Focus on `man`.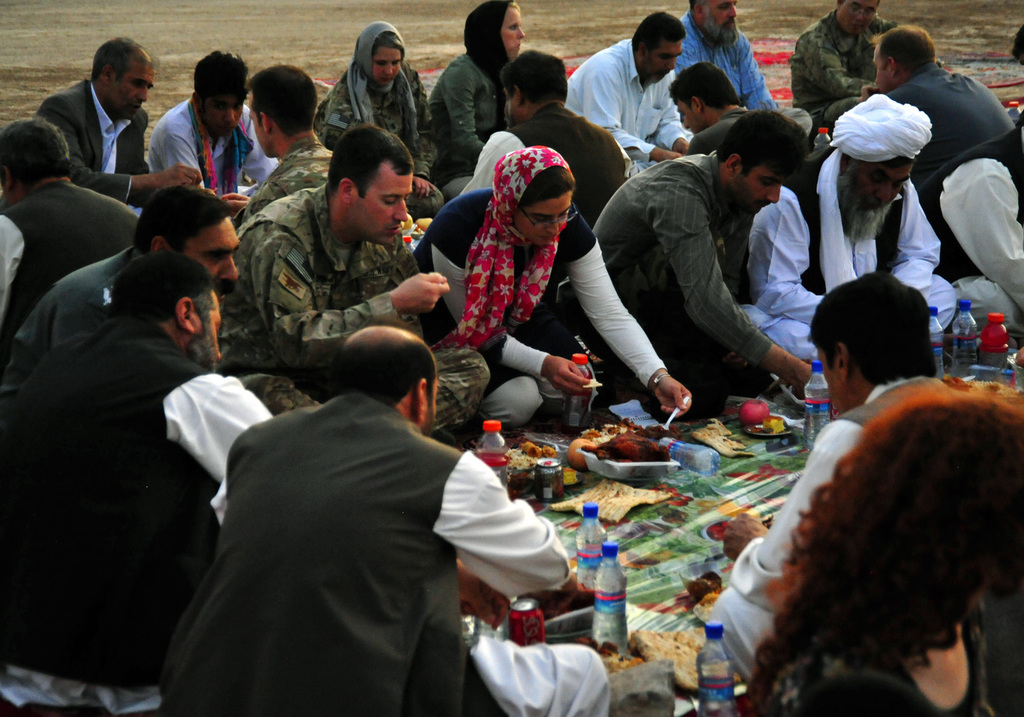
Focused at select_region(703, 274, 958, 690).
